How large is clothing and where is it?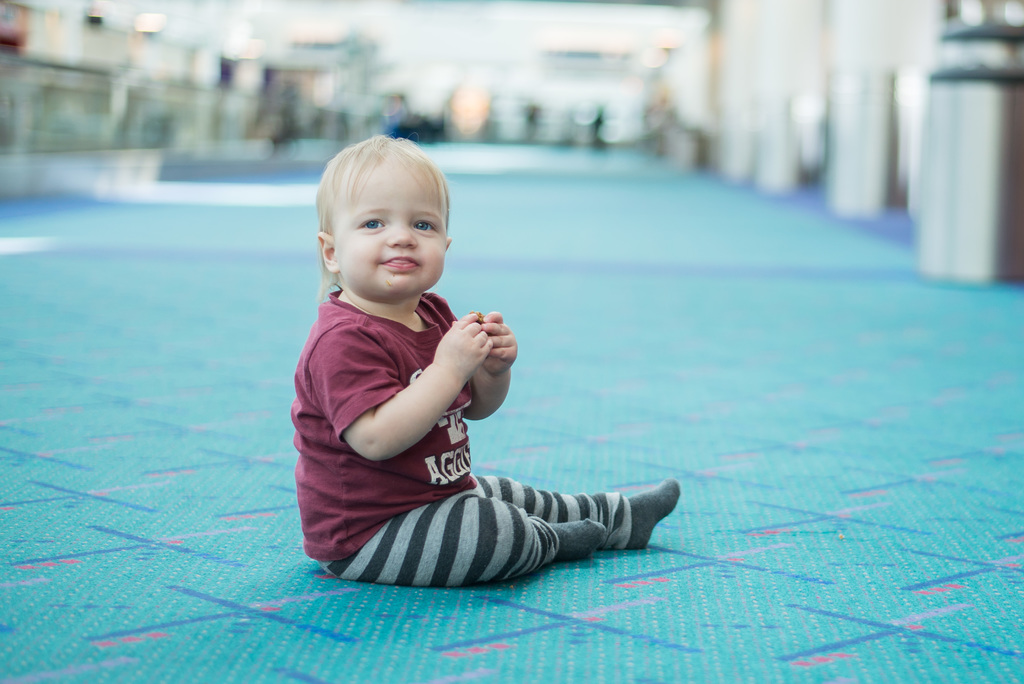
Bounding box: locate(312, 271, 647, 587).
